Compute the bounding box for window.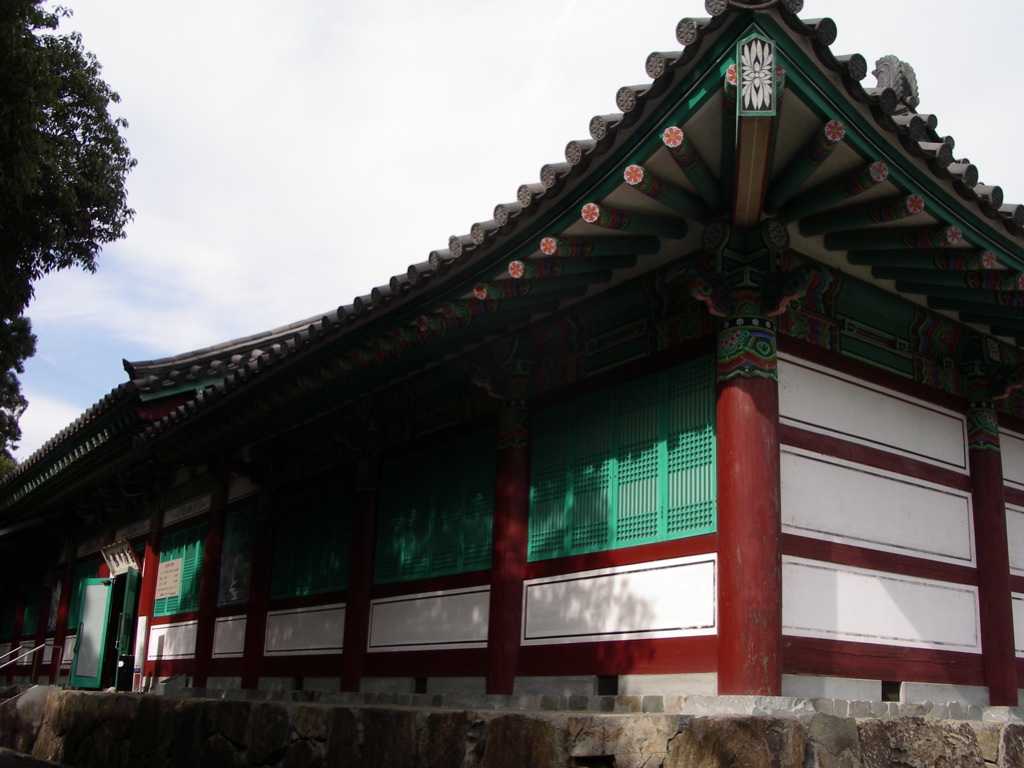
detection(16, 585, 37, 634).
